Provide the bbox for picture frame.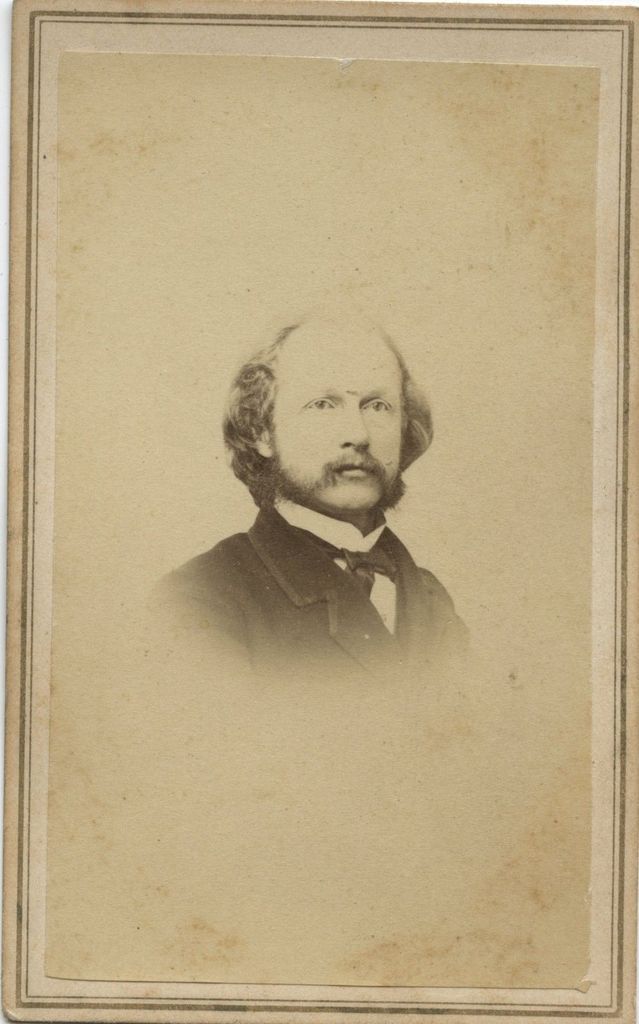
[13, 6, 638, 1023].
